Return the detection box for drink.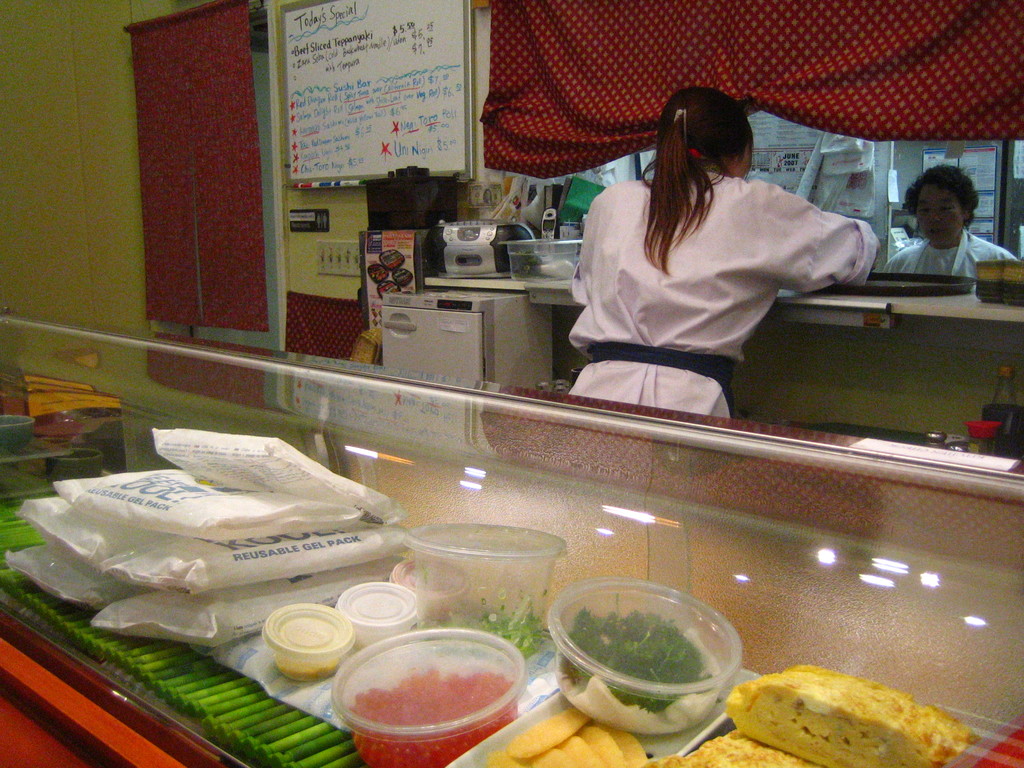
(317, 629, 546, 760).
